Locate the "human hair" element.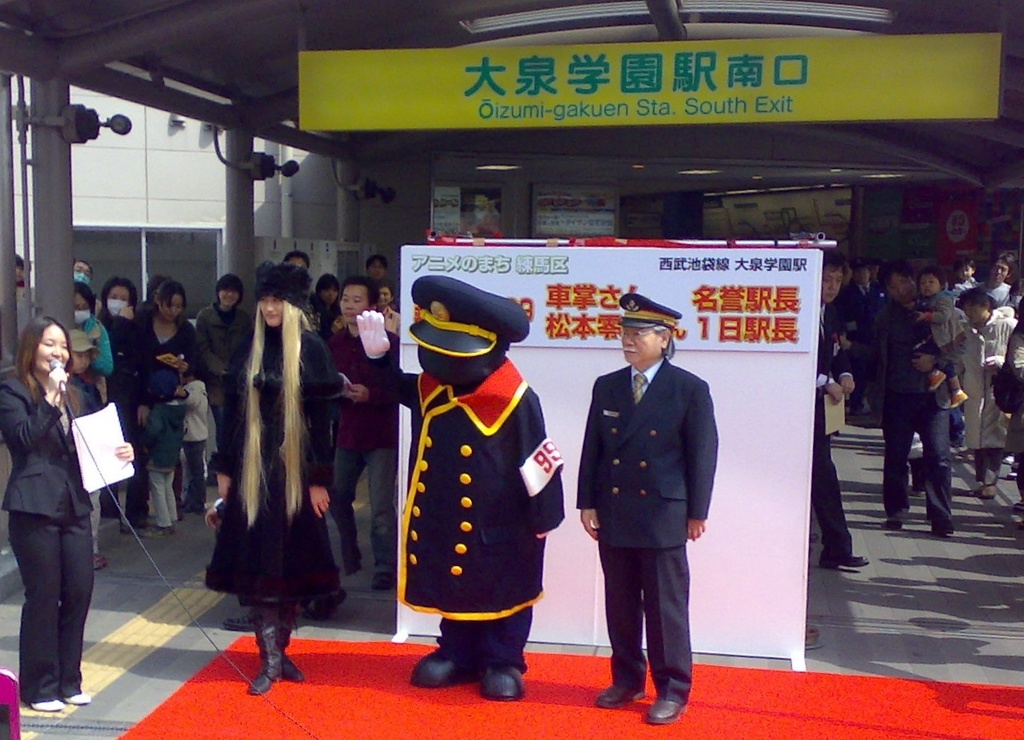
Element bbox: select_region(366, 257, 387, 271).
